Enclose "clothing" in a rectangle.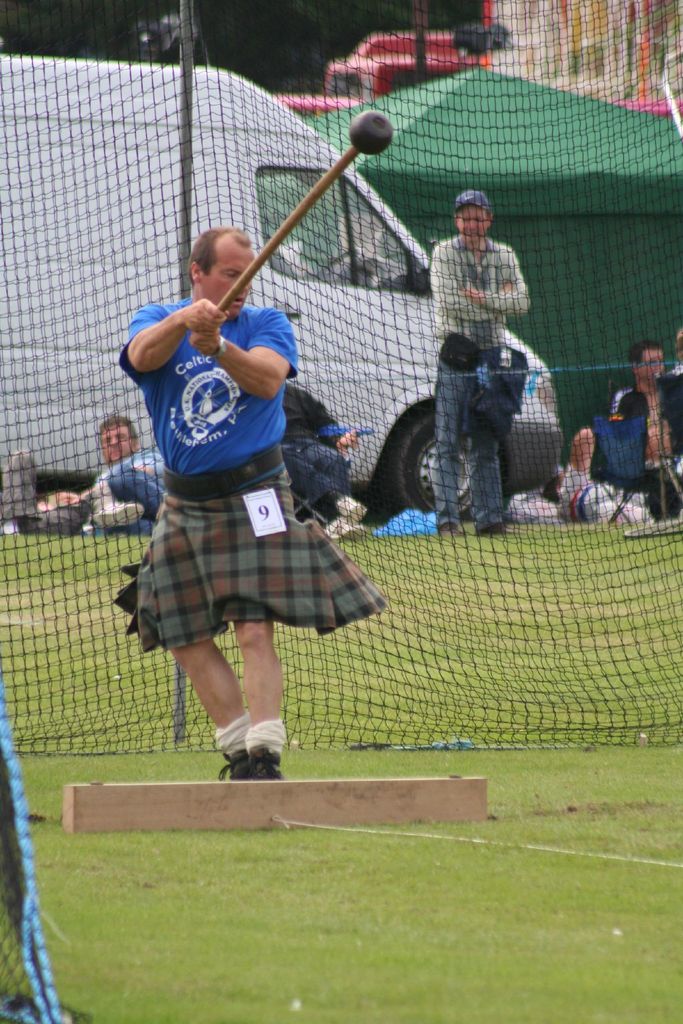
crop(112, 440, 389, 648).
